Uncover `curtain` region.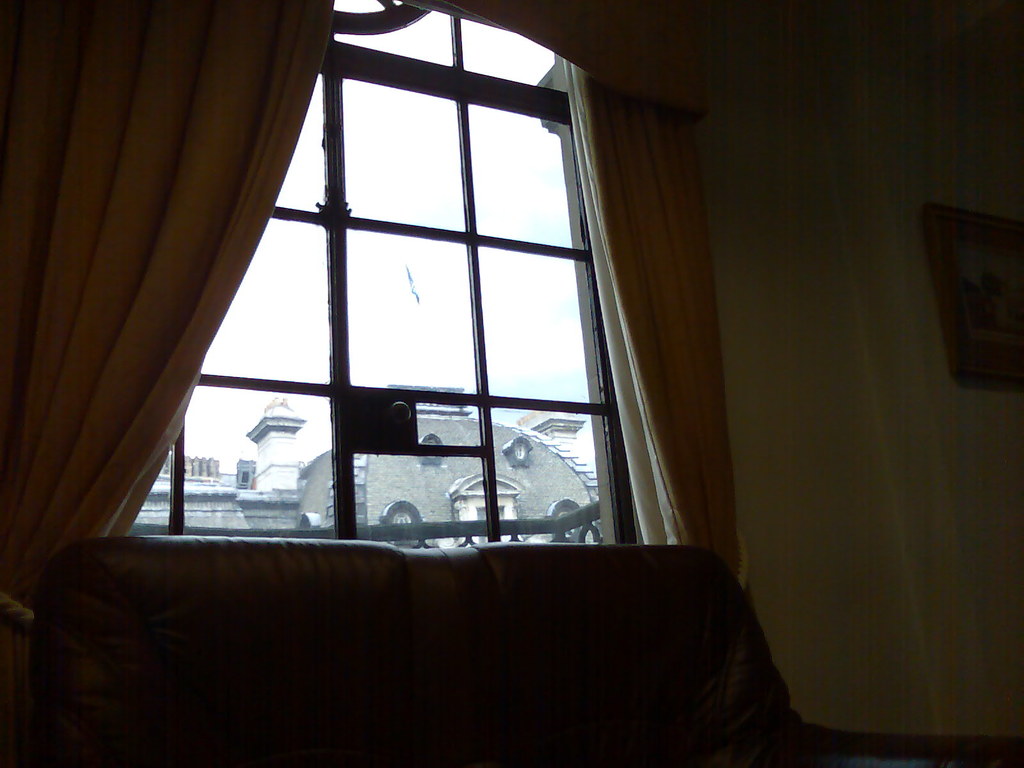
Uncovered: detection(559, 60, 749, 594).
